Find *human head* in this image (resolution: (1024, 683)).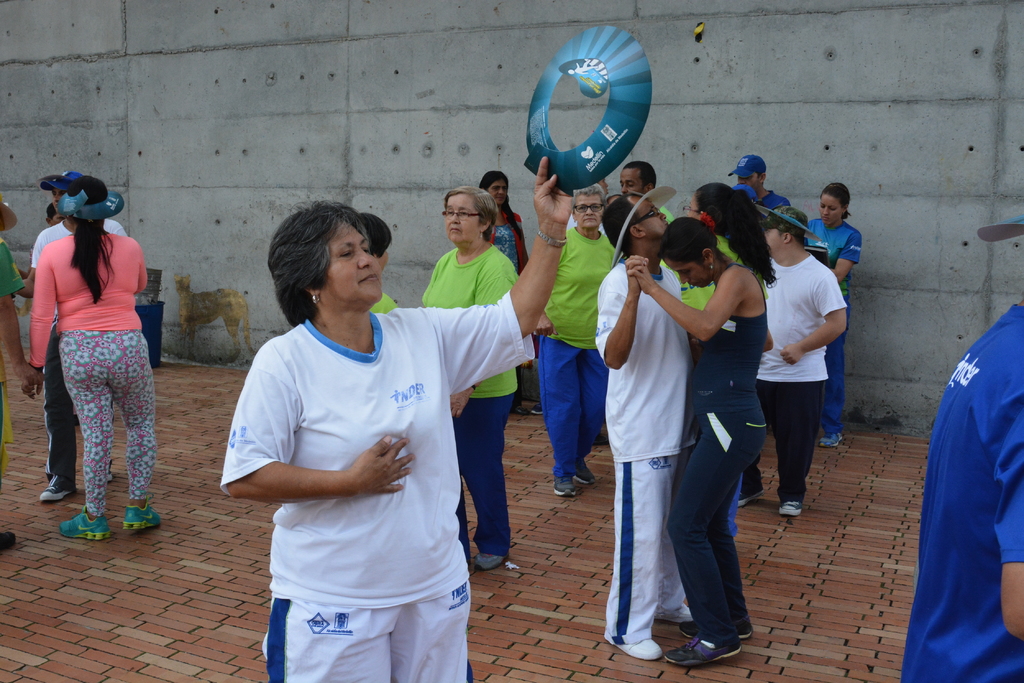
[819,184,849,224].
